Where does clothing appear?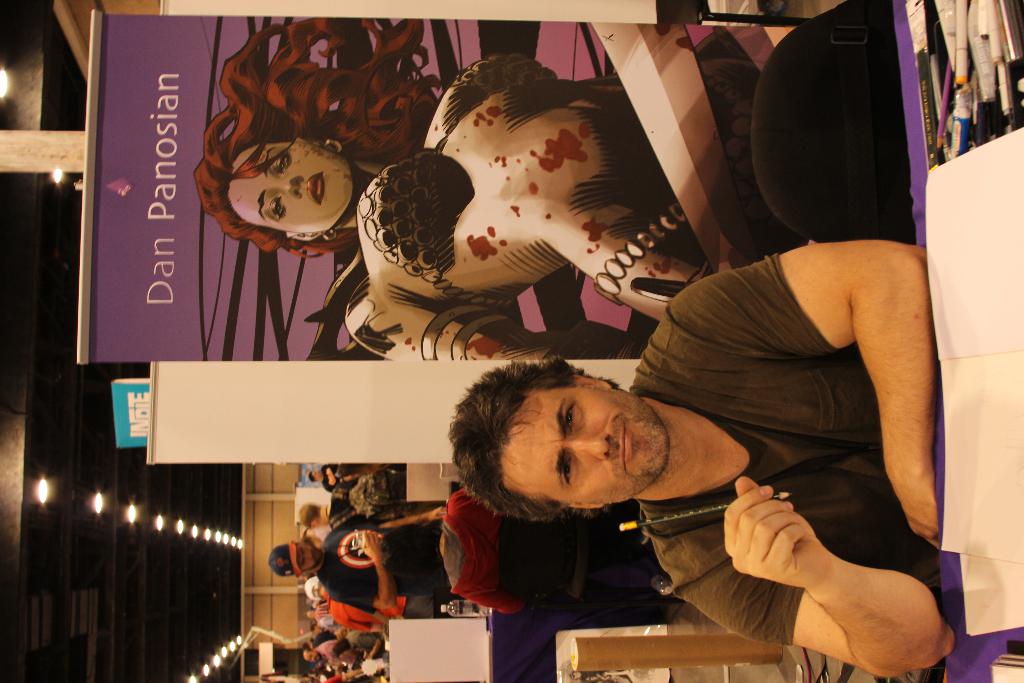
Appears at 316,514,440,606.
